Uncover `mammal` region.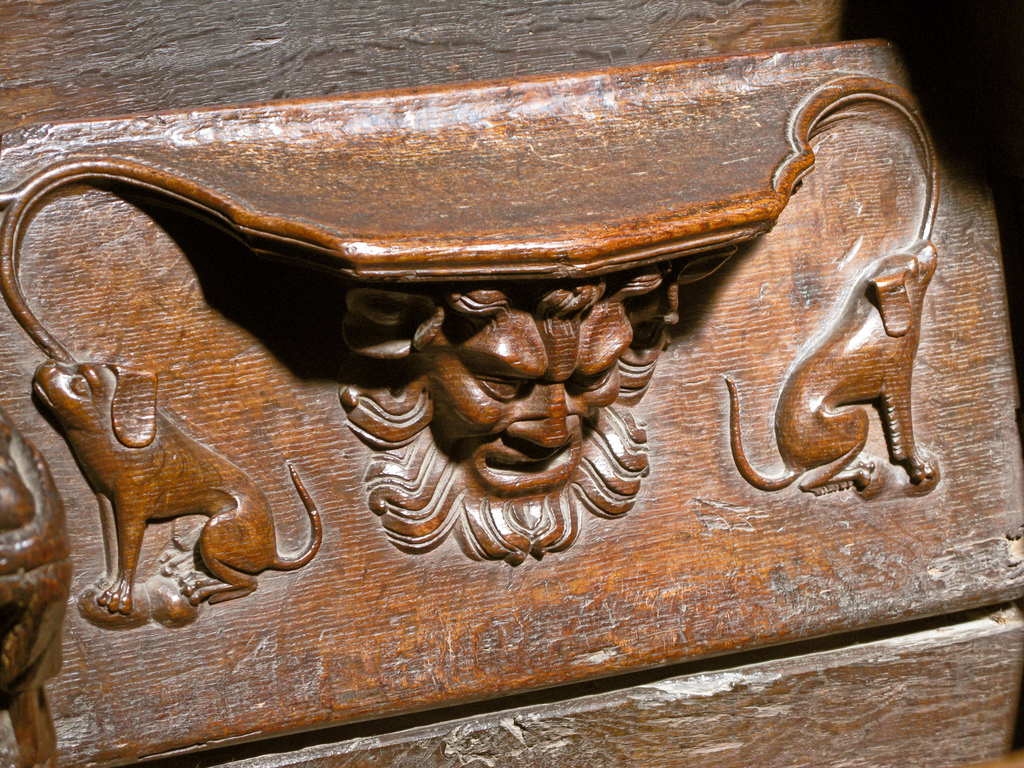
Uncovered: Rect(33, 358, 325, 619).
